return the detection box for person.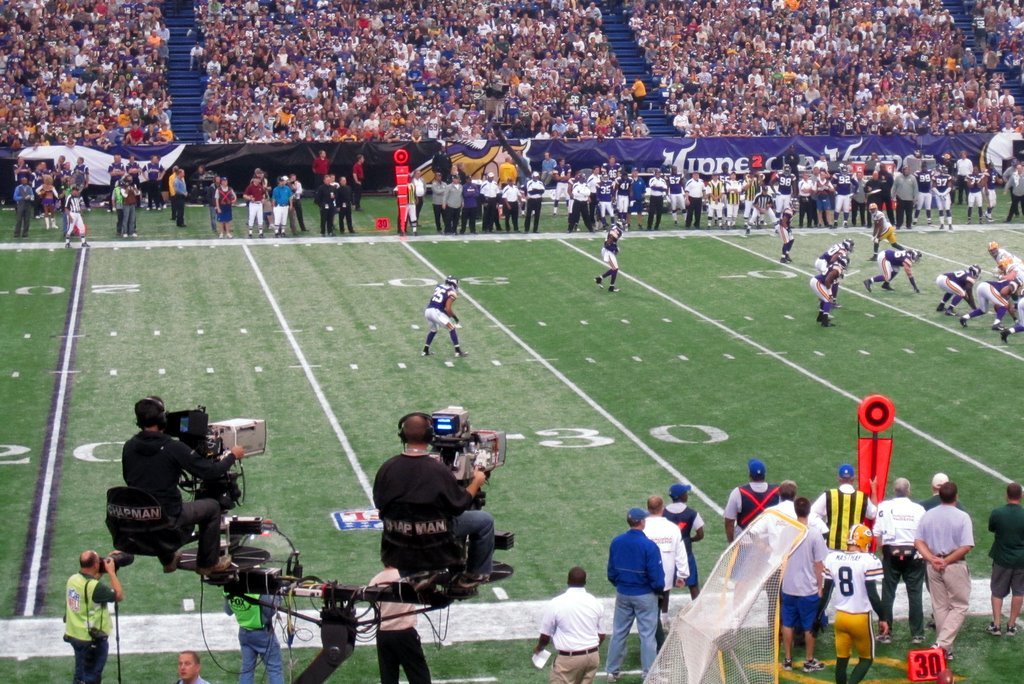
box=[994, 255, 1023, 329].
